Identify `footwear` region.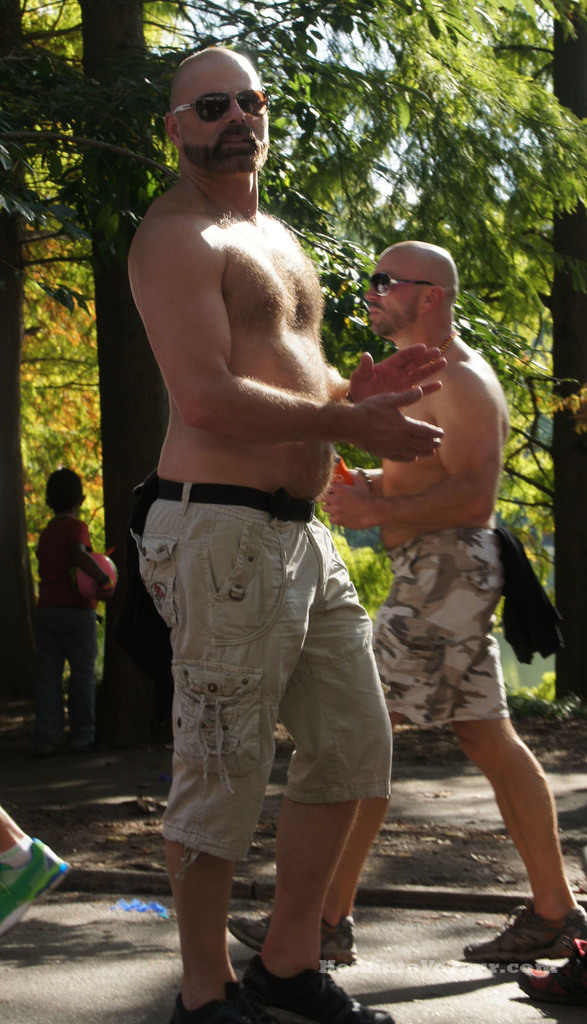
Region: bbox=[458, 897, 586, 962].
